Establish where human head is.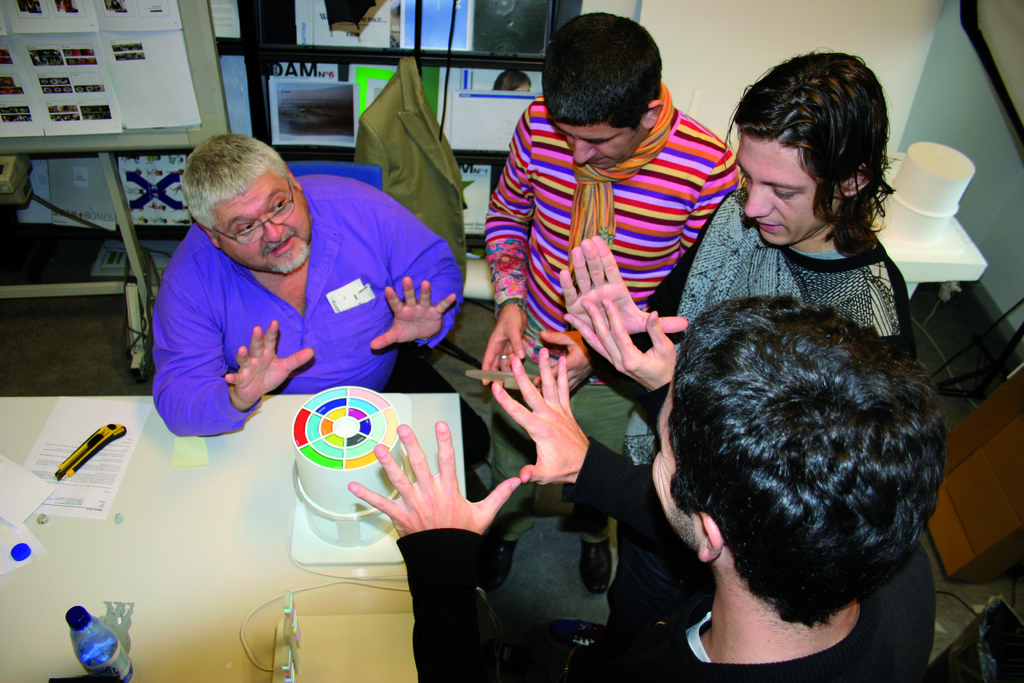
Established at (left=178, top=132, right=315, bottom=277).
